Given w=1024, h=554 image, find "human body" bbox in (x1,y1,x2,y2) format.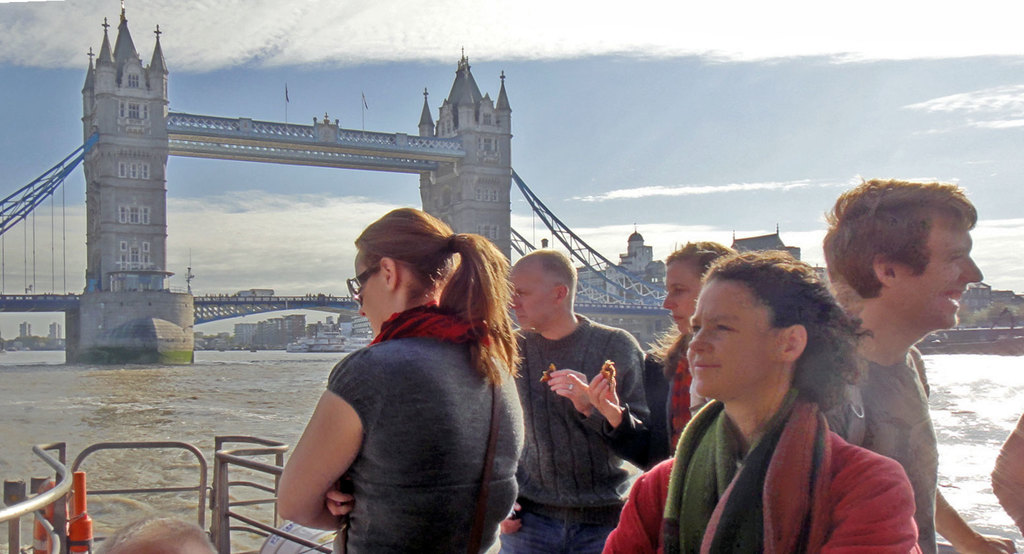
(278,332,527,553).
